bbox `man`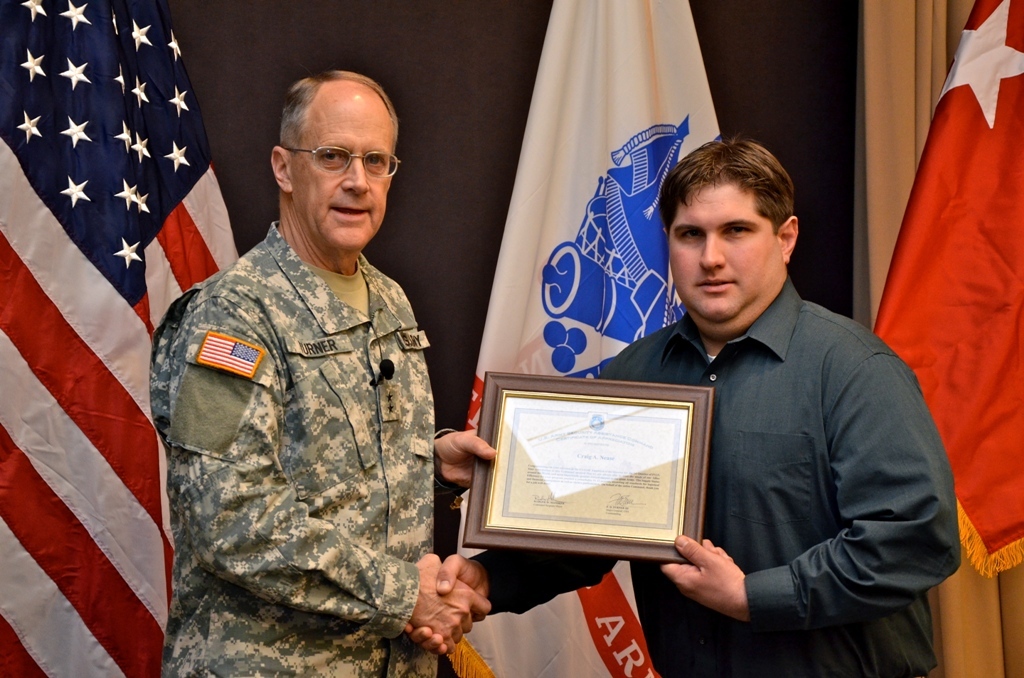
(left=149, top=56, right=462, bottom=664)
